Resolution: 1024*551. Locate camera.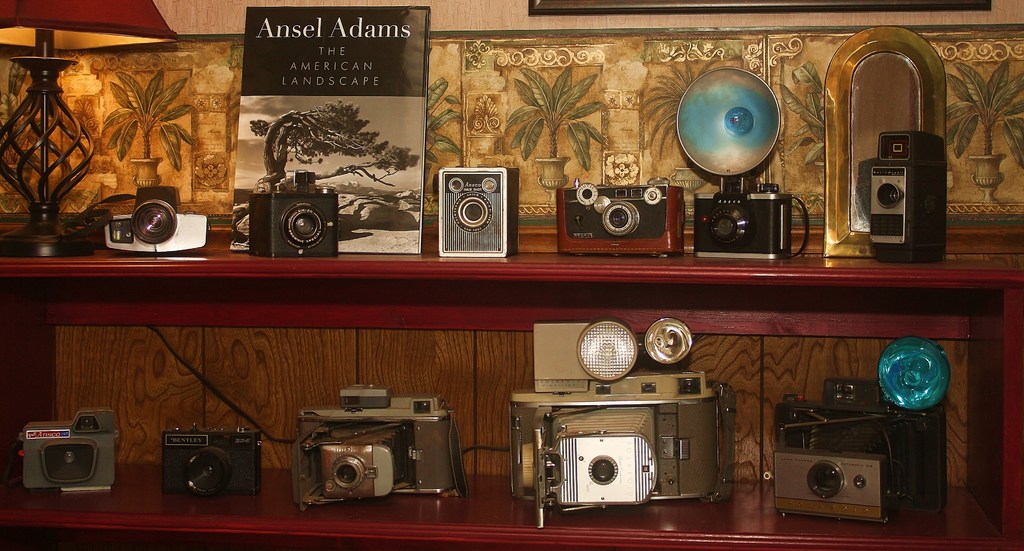
[x1=559, y1=181, x2=681, y2=254].
